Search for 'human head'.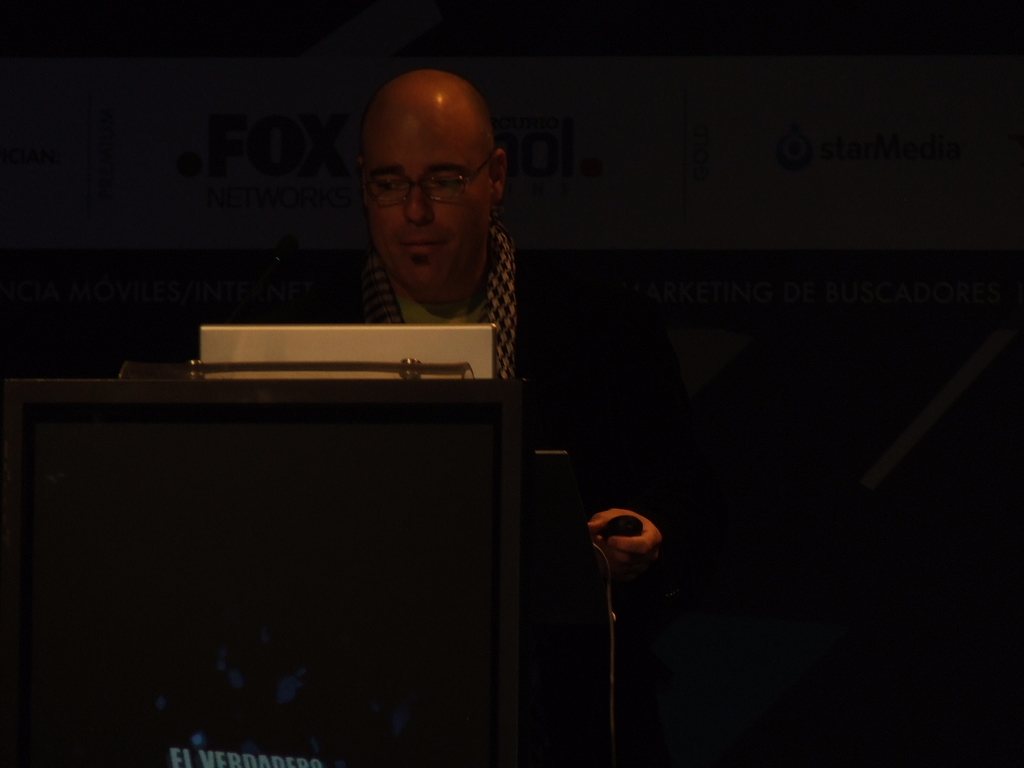
Found at (359,70,511,303).
